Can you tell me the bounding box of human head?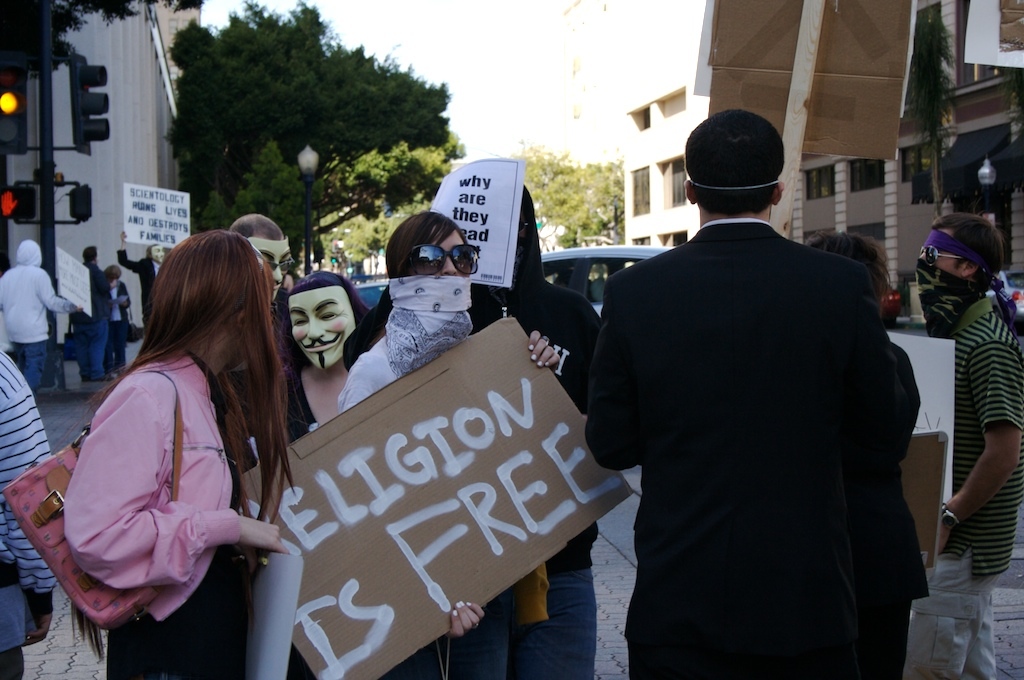
(222, 213, 294, 304).
